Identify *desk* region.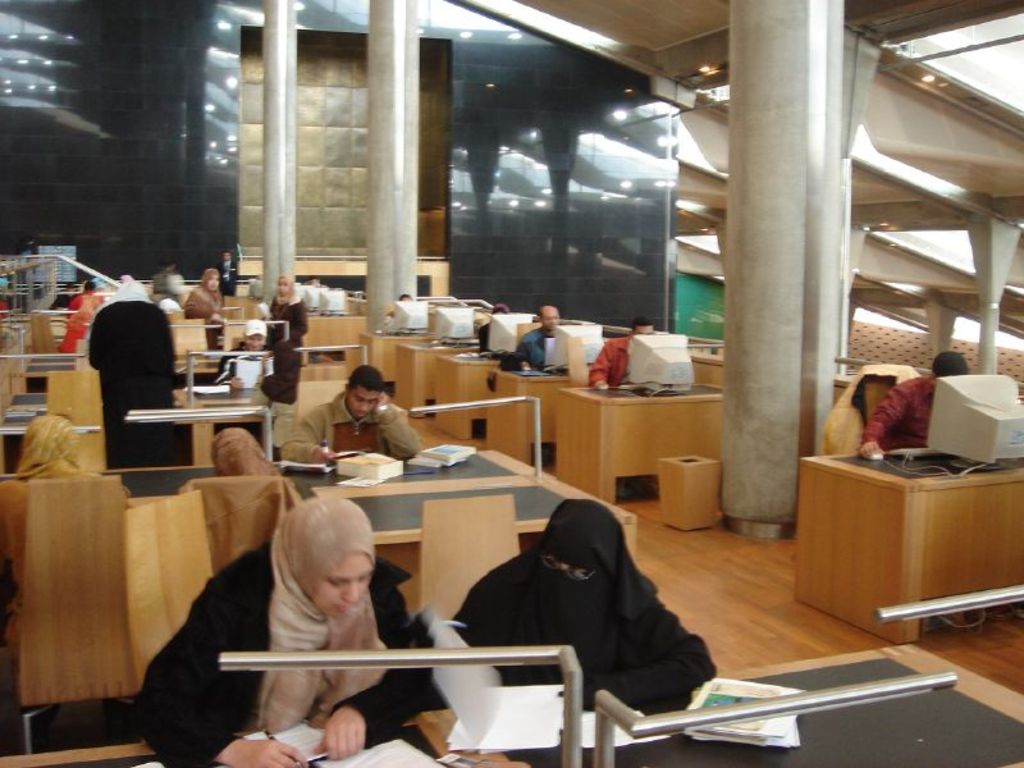
Region: 780, 430, 1021, 654.
